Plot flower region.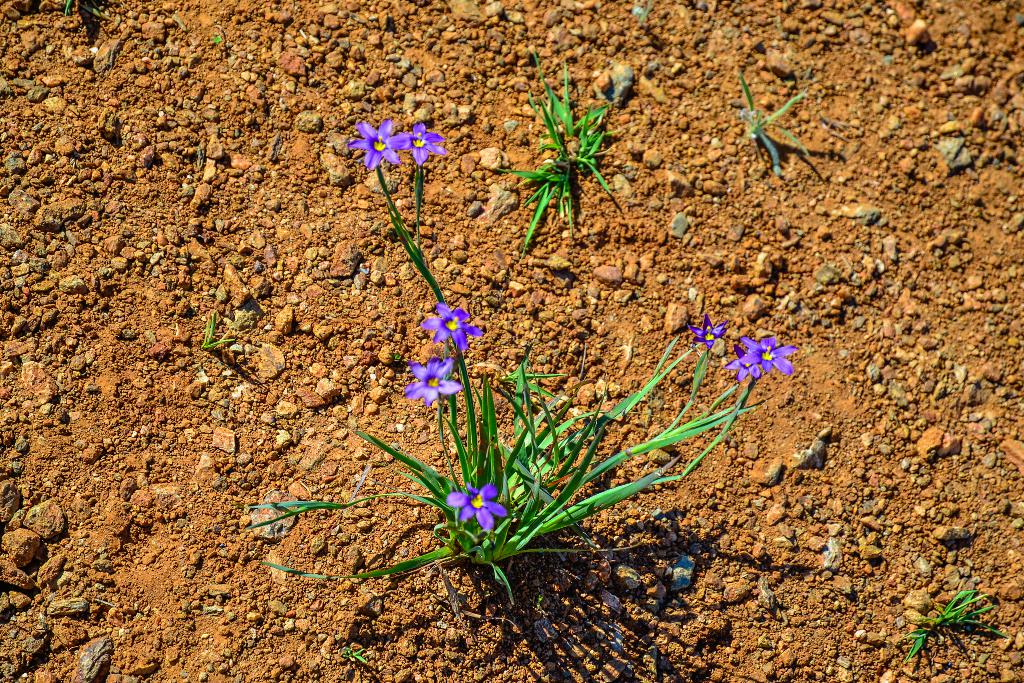
Plotted at box=[426, 299, 486, 354].
